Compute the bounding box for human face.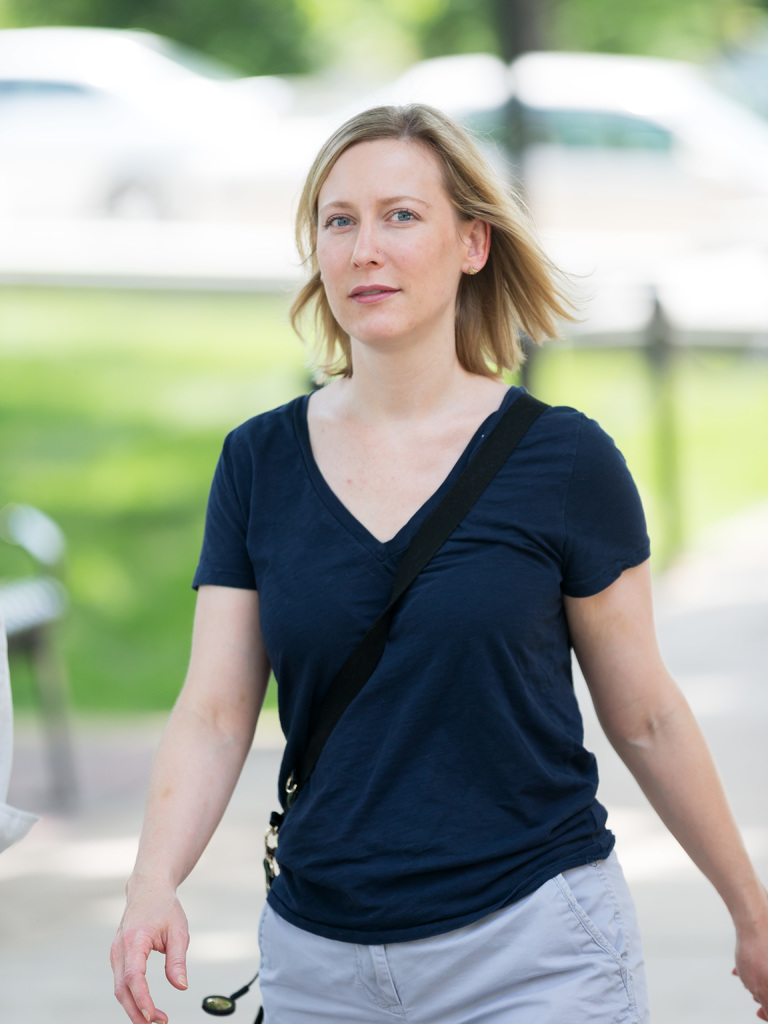
(316,138,452,344).
